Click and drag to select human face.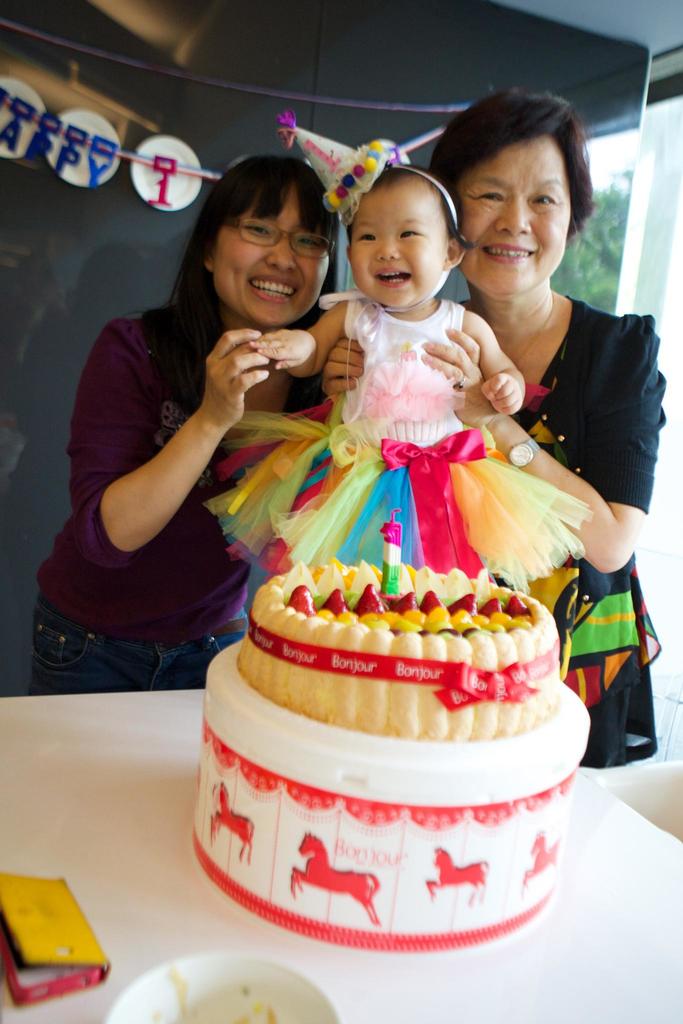
Selection: pyautogui.locateOnScreen(215, 179, 329, 330).
